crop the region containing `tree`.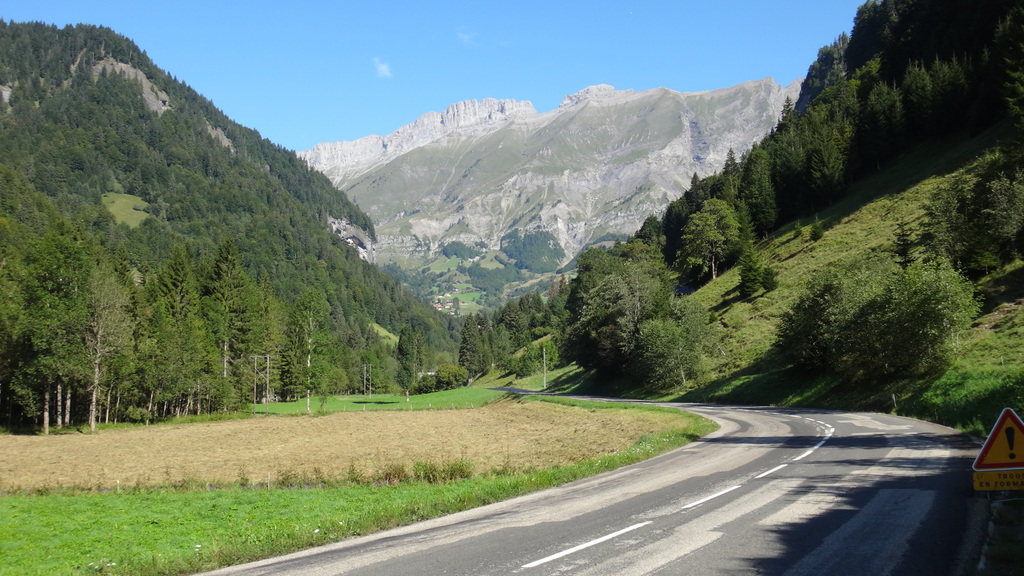
Crop region: left=564, top=207, right=681, bottom=388.
